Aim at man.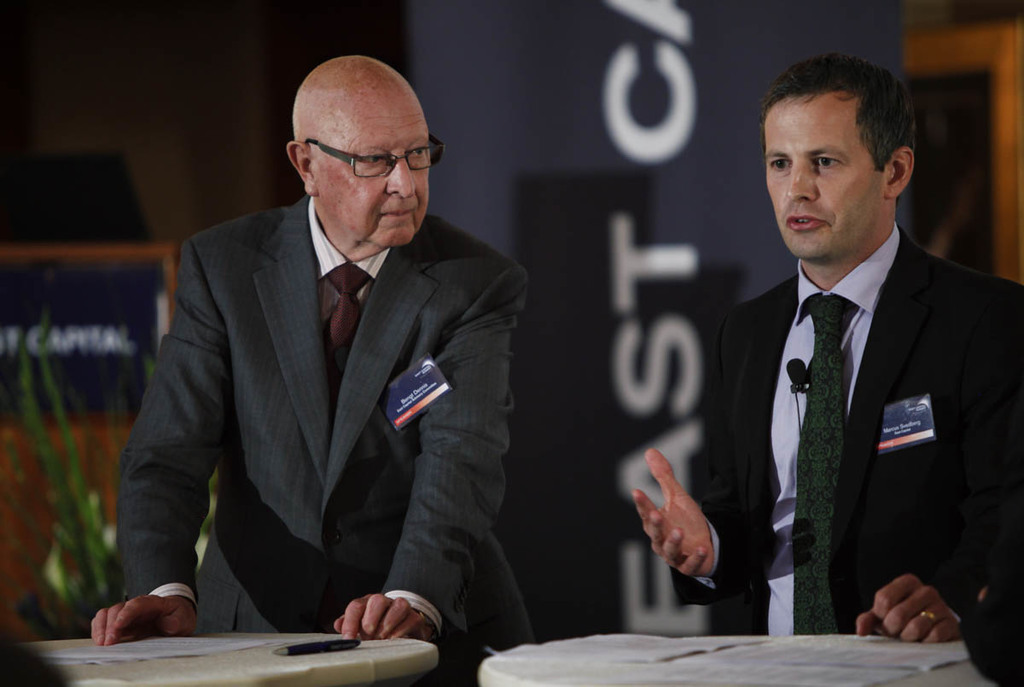
Aimed at (631,55,1022,644).
